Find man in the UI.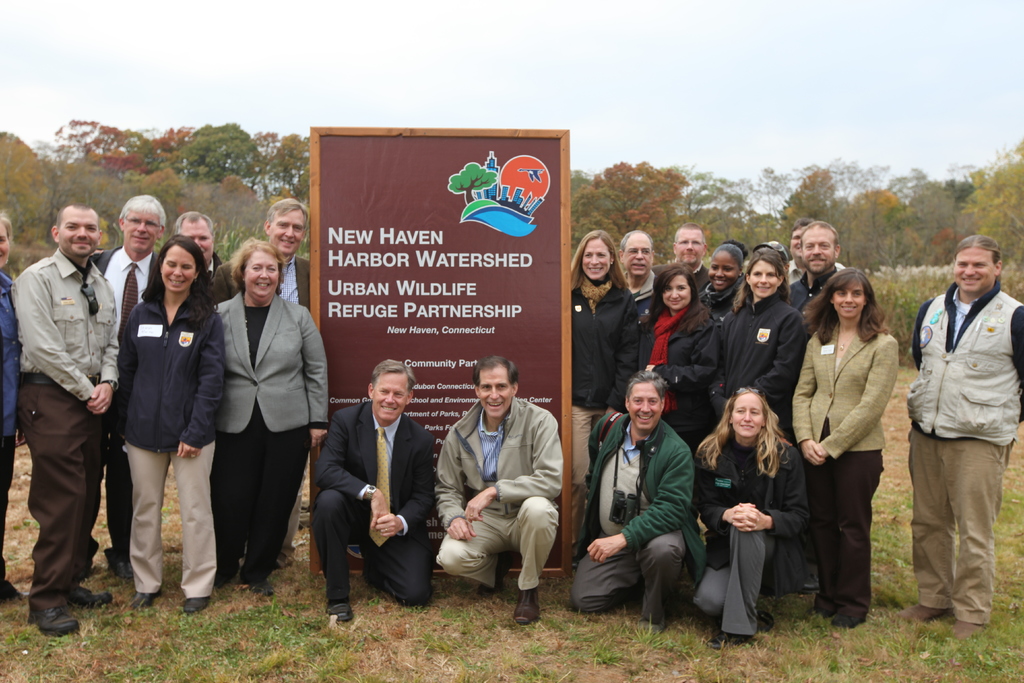
UI element at bbox(575, 370, 707, 630).
